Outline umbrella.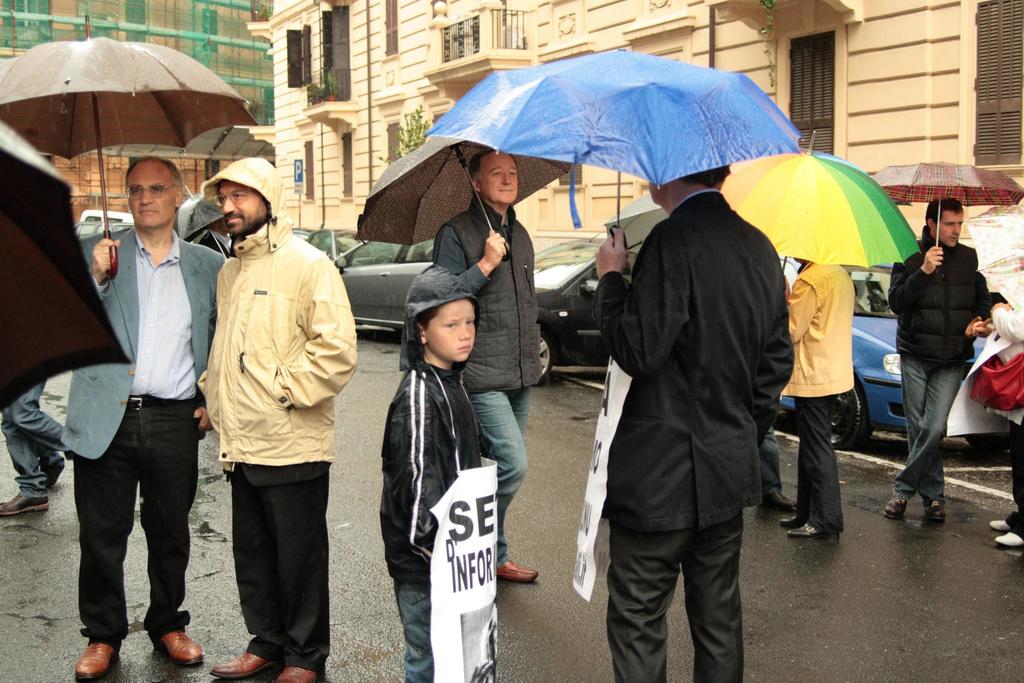
Outline: 0/119/132/409.
